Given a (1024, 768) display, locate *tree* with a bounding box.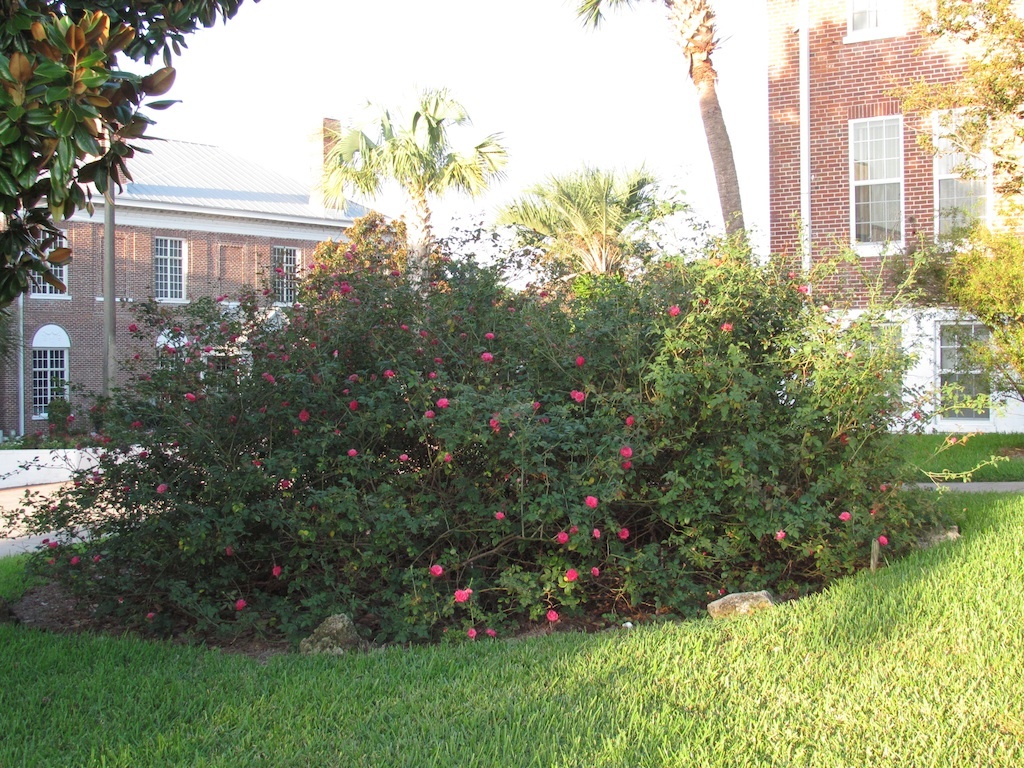
Located: locate(311, 82, 515, 271).
